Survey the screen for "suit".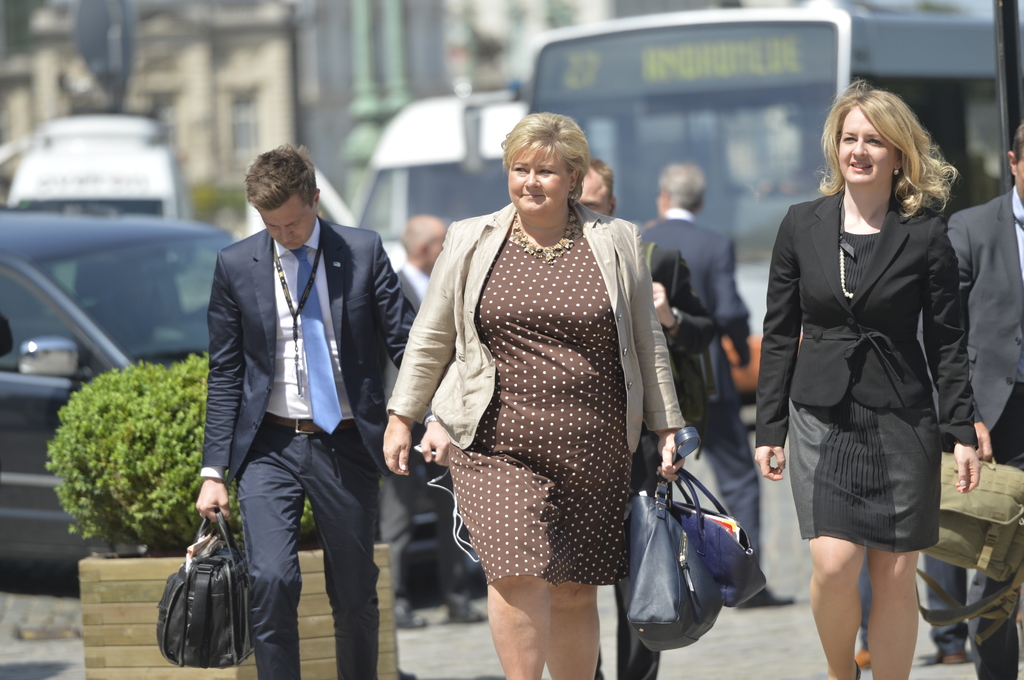
Survey found: 372 262 467 613.
